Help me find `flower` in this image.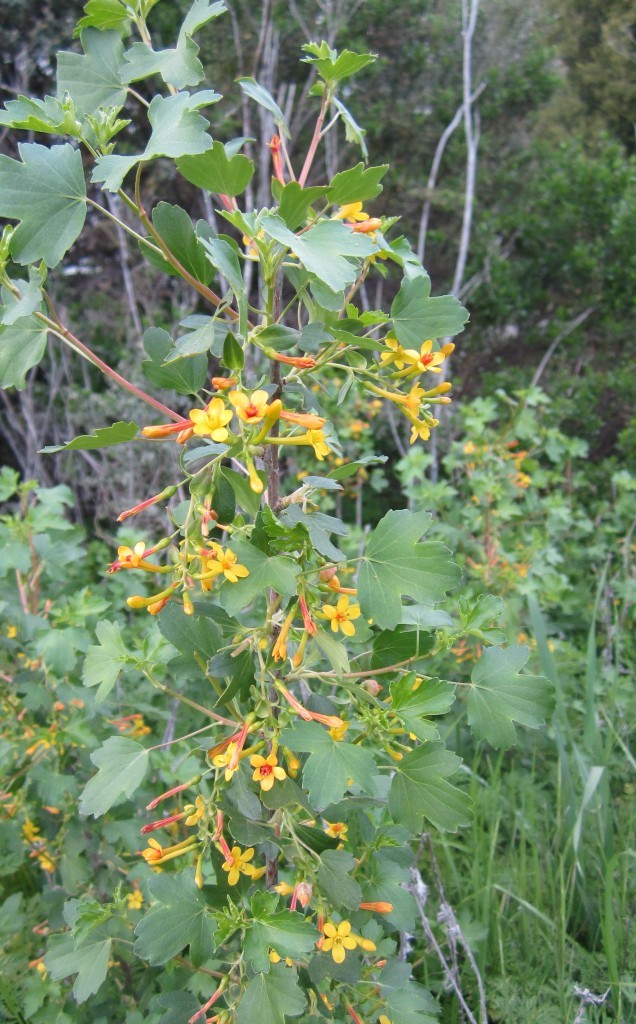
Found it: 191,393,231,446.
